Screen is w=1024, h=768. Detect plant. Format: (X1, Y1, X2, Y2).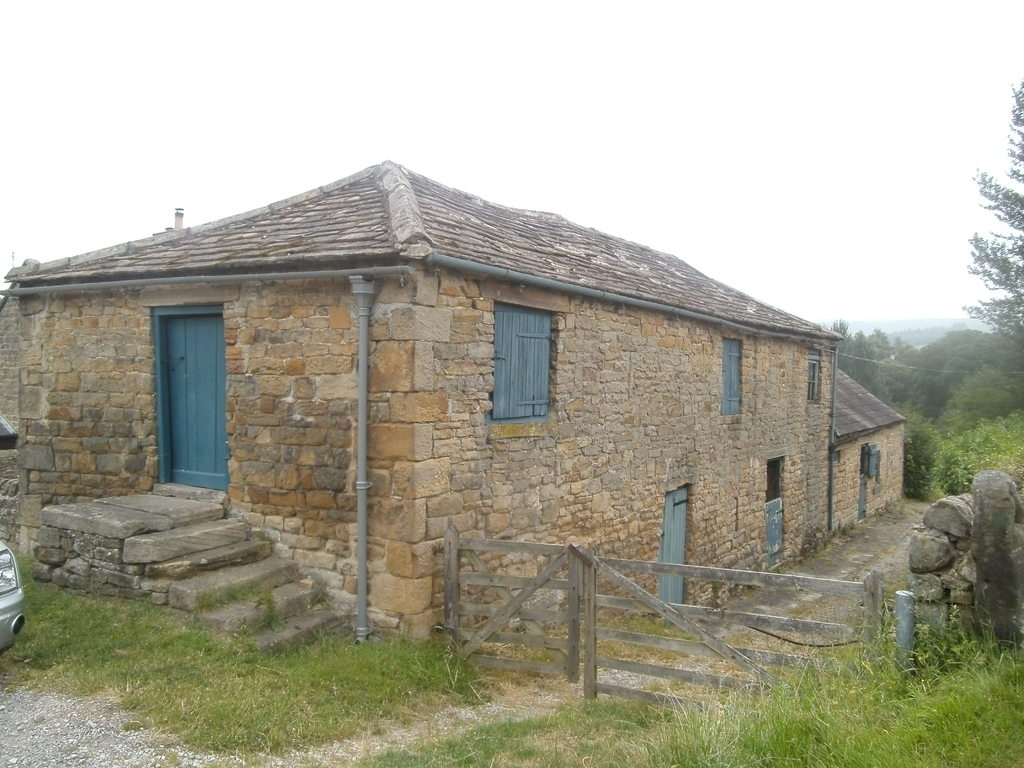
(252, 582, 286, 634).
